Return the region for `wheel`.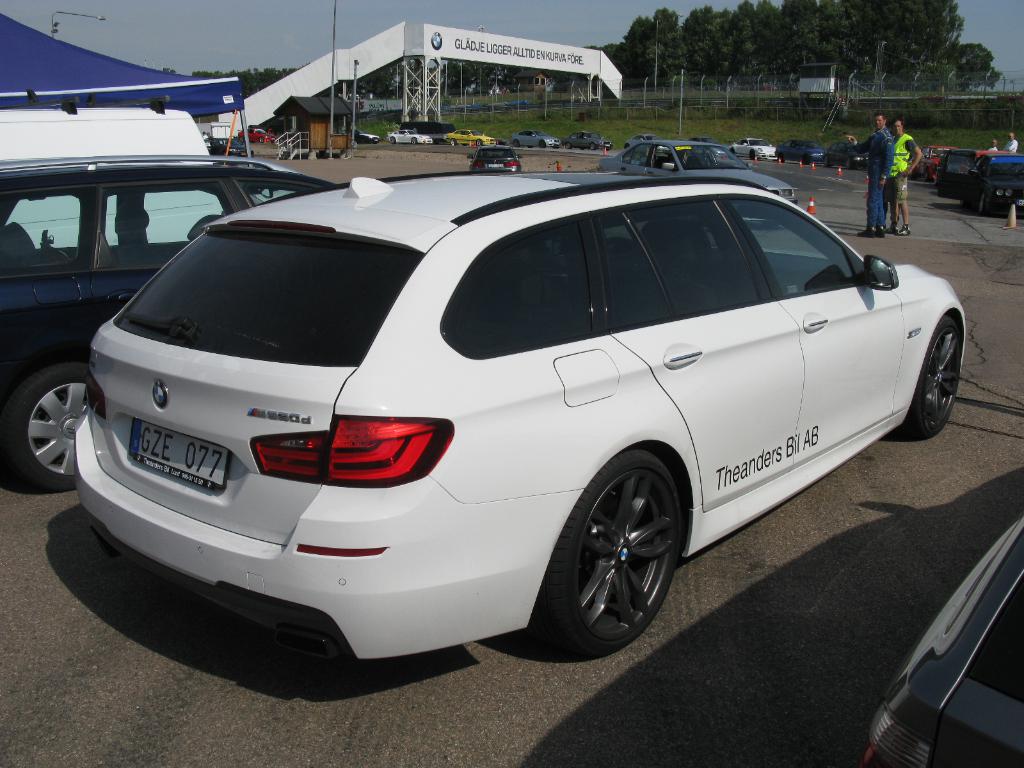
BBox(750, 148, 755, 161).
